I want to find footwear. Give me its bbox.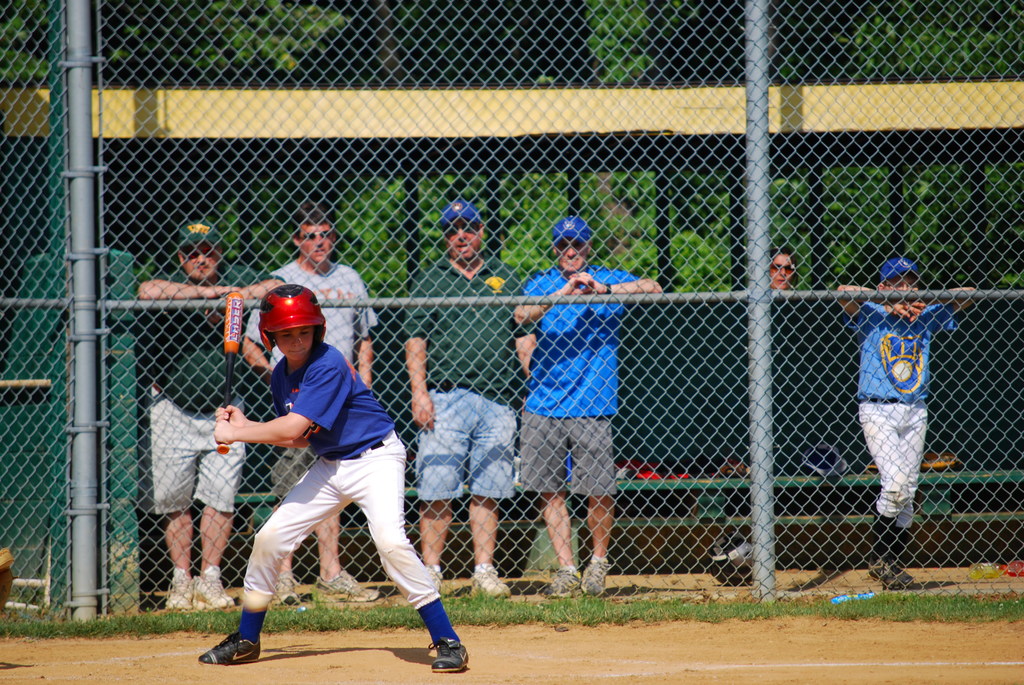
bbox=(460, 564, 505, 597).
